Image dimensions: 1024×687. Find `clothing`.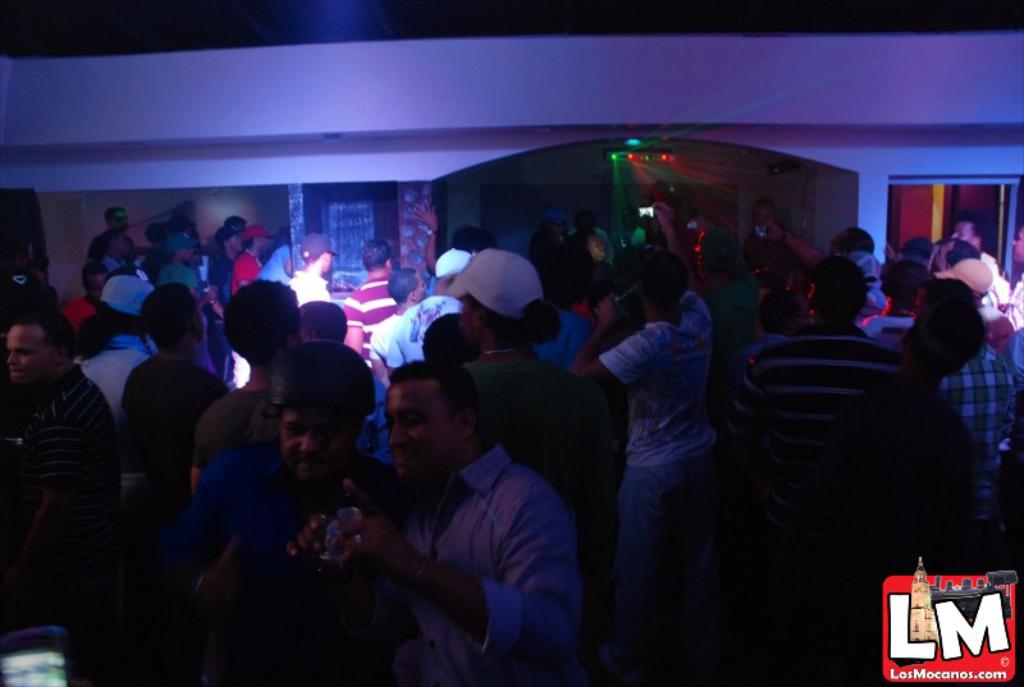
box(937, 347, 1016, 494).
